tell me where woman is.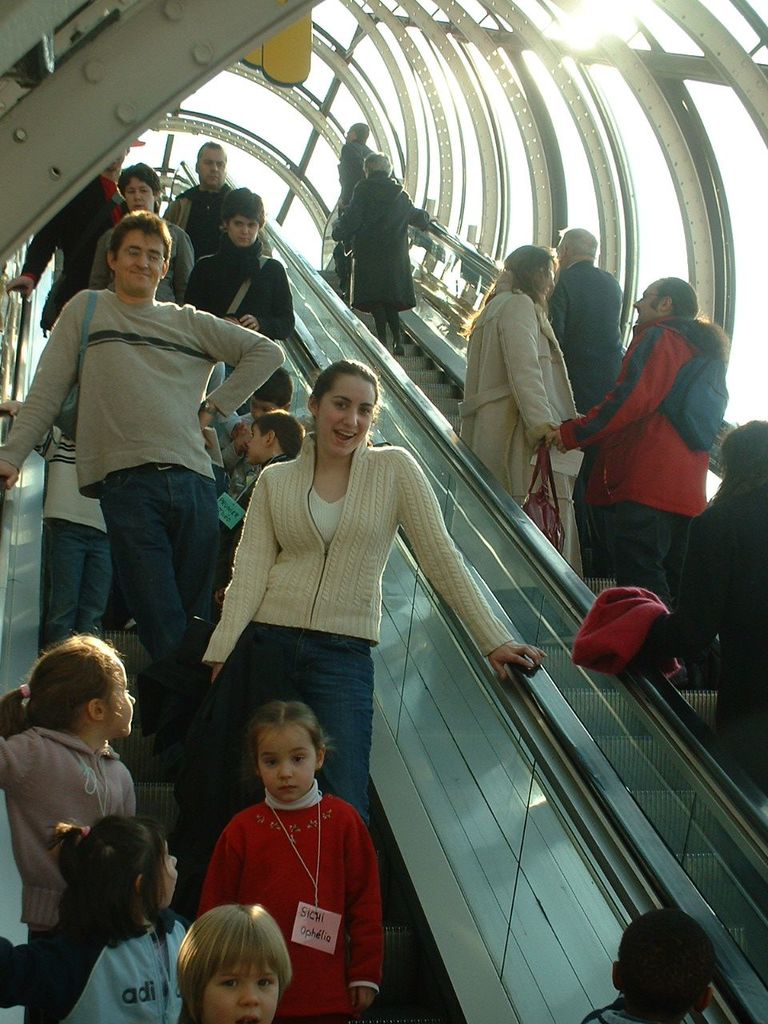
woman is at bbox=[187, 348, 538, 835].
